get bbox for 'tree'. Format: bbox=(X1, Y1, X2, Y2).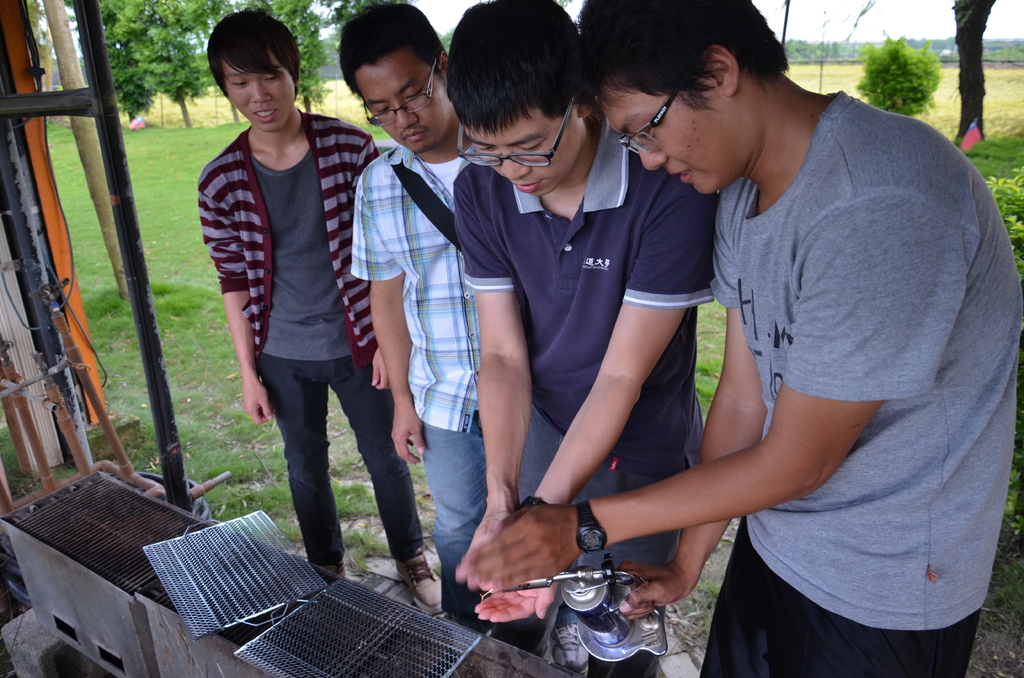
bbox=(948, 0, 994, 147).
